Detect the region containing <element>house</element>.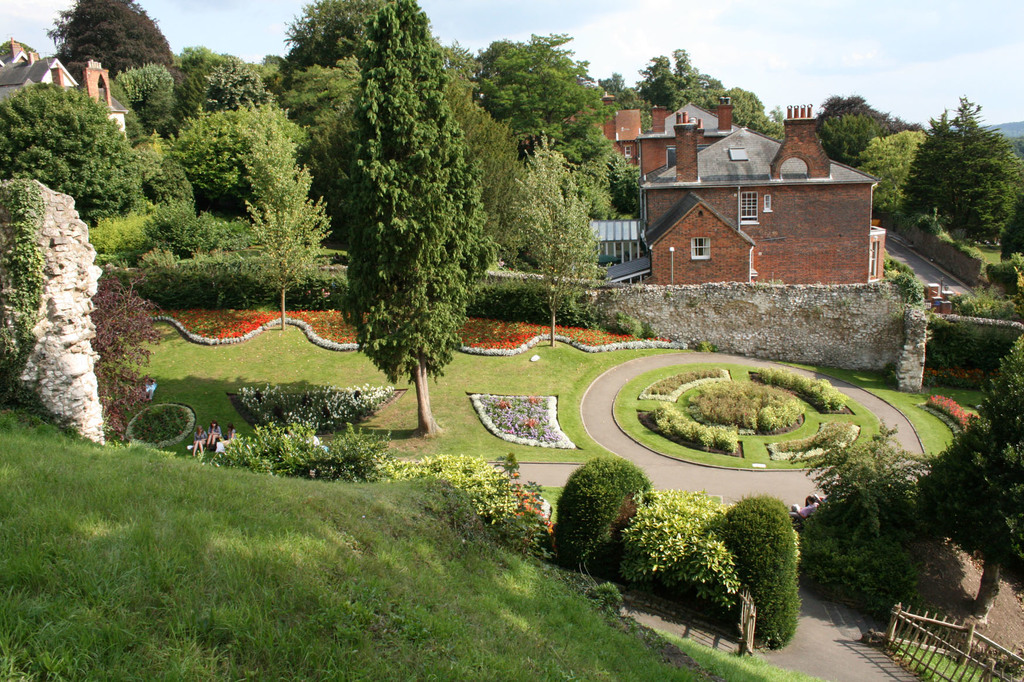
box(561, 89, 884, 287).
